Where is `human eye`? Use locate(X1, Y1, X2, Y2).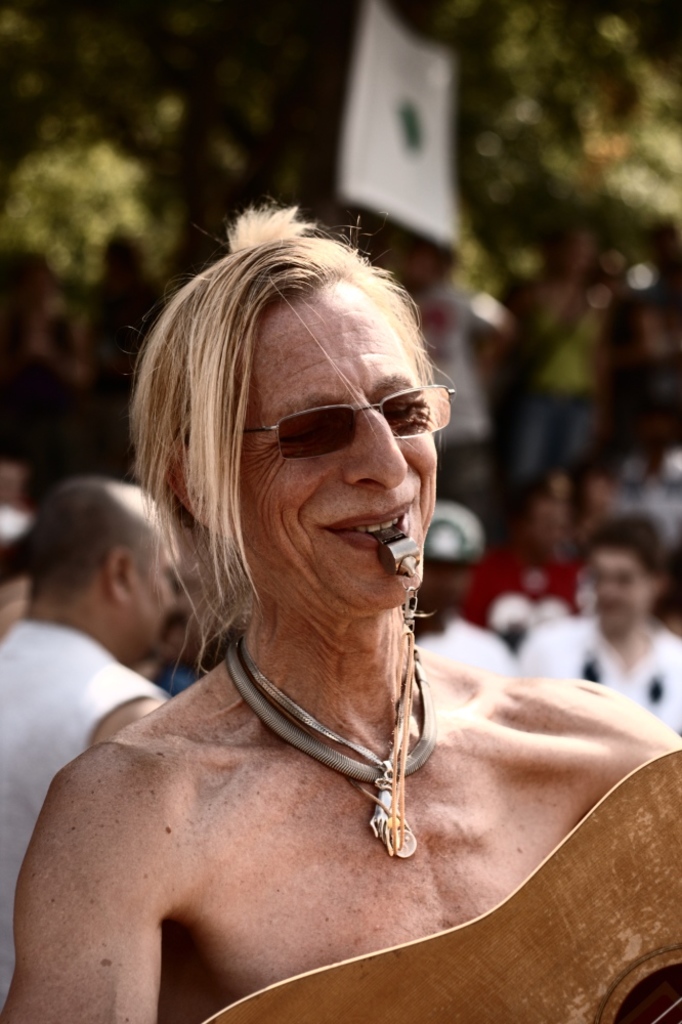
locate(386, 401, 431, 433).
